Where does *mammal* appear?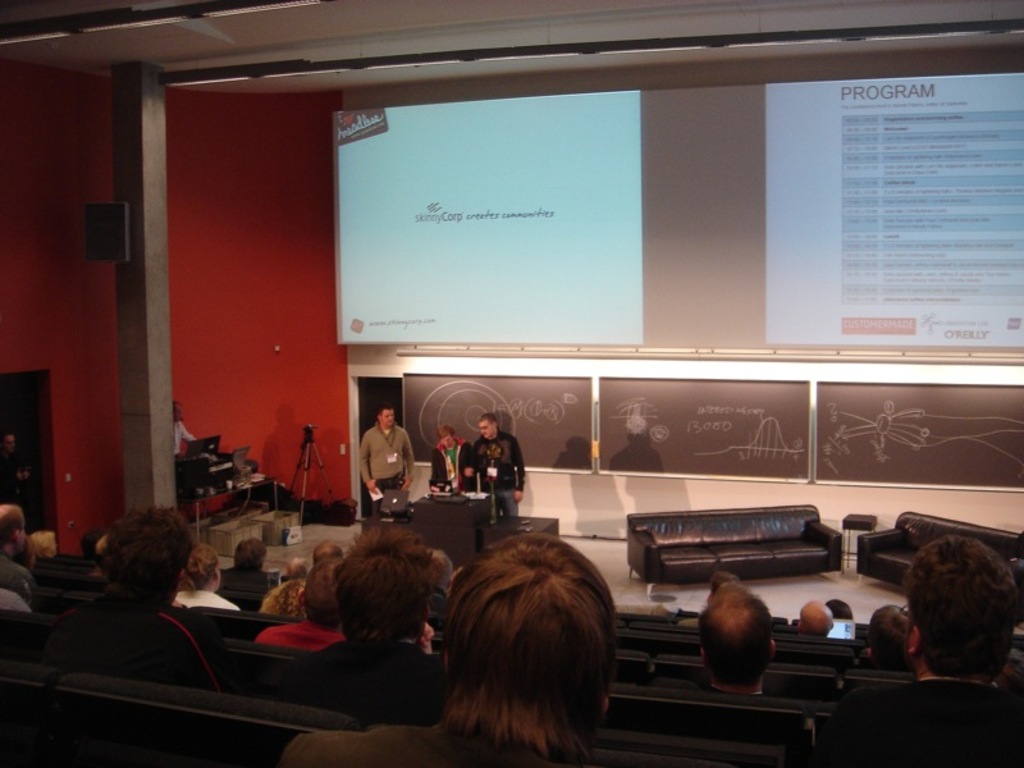
Appears at {"x1": 285, "y1": 548, "x2": 303, "y2": 575}.
